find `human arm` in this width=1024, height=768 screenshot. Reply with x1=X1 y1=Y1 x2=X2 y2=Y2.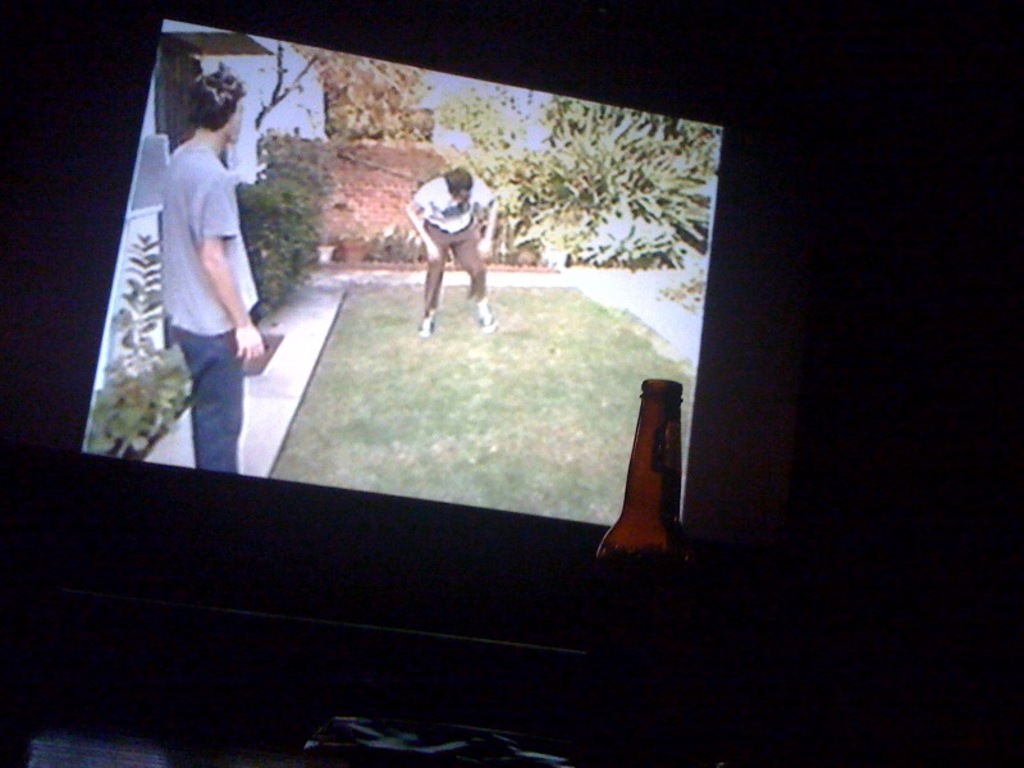
x1=202 y1=178 x2=265 y2=362.
